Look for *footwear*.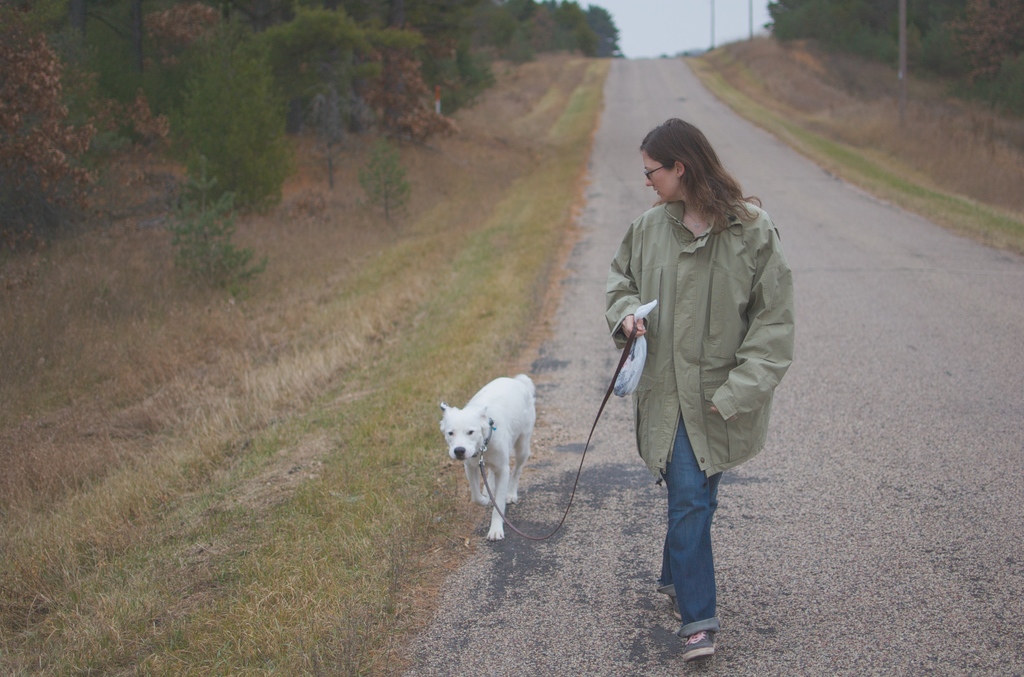
Found: detection(683, 630, 710, 662).
